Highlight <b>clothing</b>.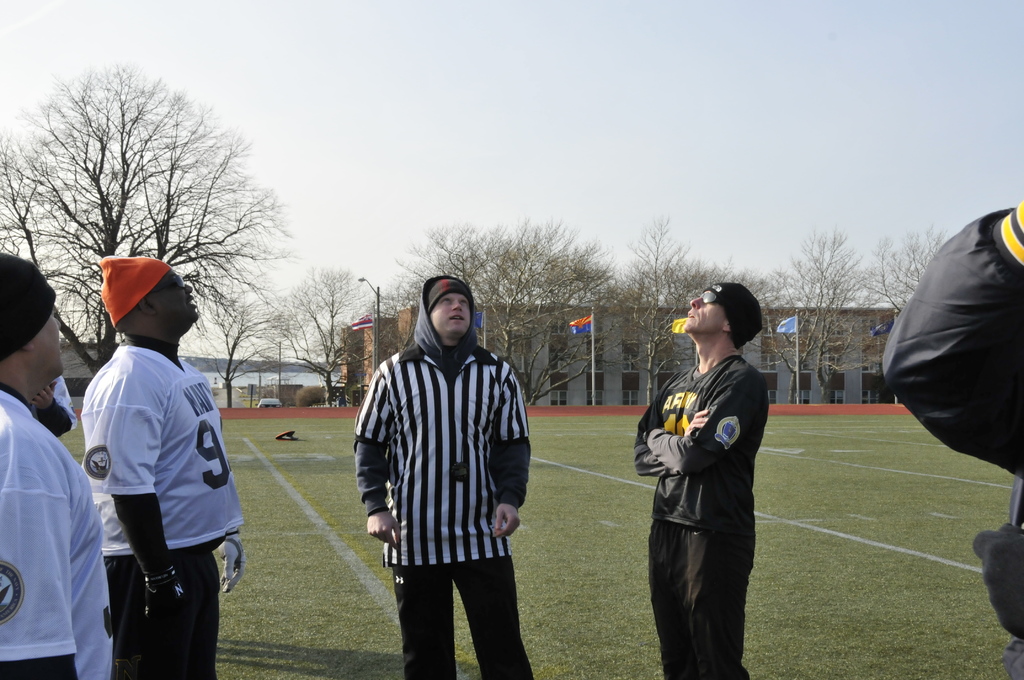
Highlighted region: crop(636, 355, 776, 679).
